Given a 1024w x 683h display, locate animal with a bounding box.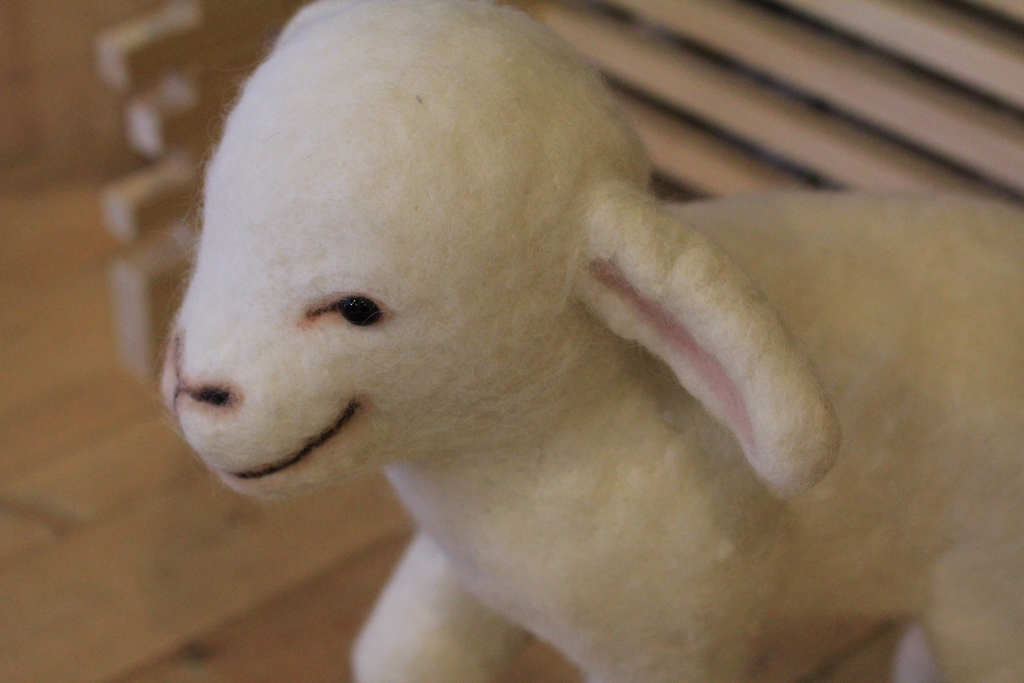
Located: <region>161, 0, 1023, 682</region>.
